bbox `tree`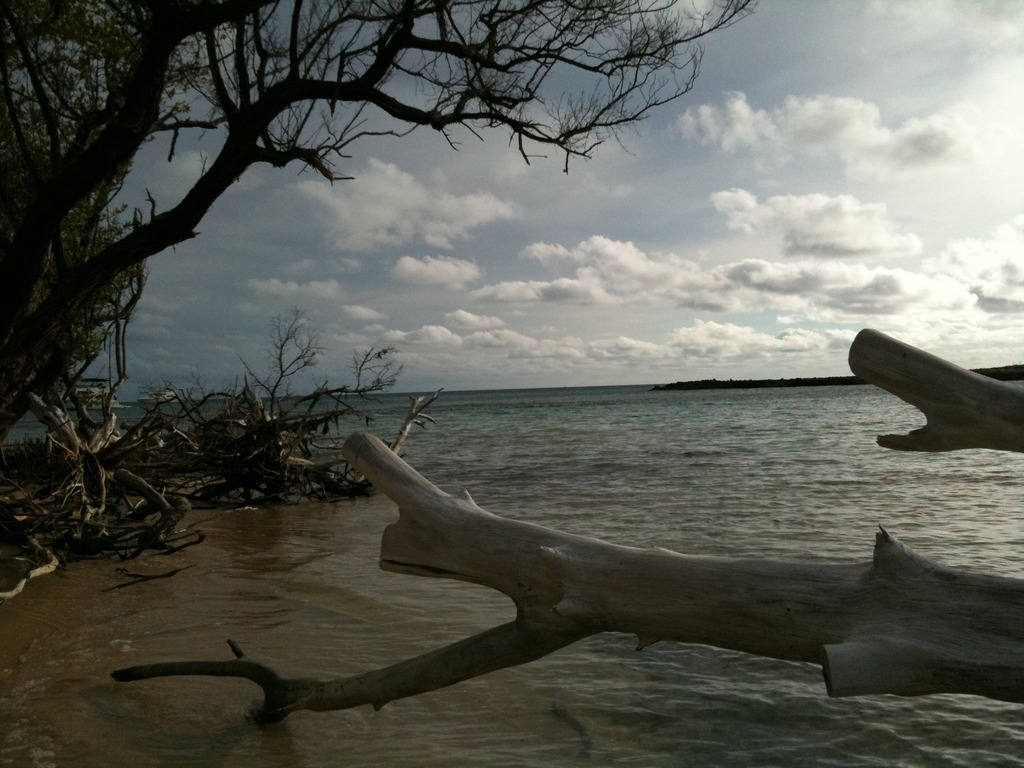
[0, 0, 758, 453]
